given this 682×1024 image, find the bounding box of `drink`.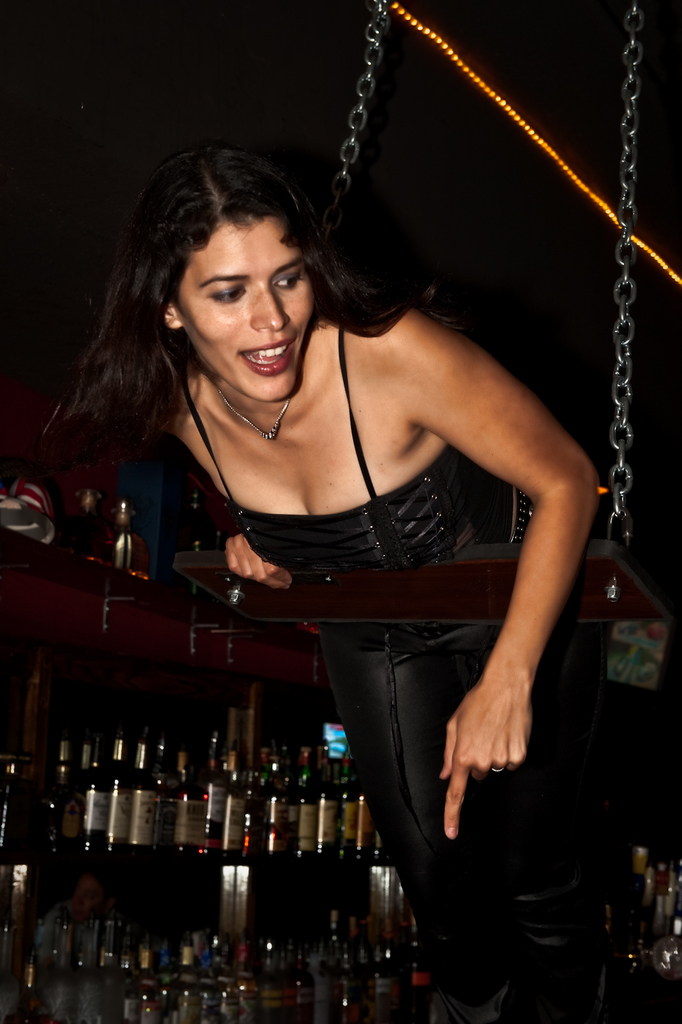
[x1=337, y1=748, x2=353, y2=849].
